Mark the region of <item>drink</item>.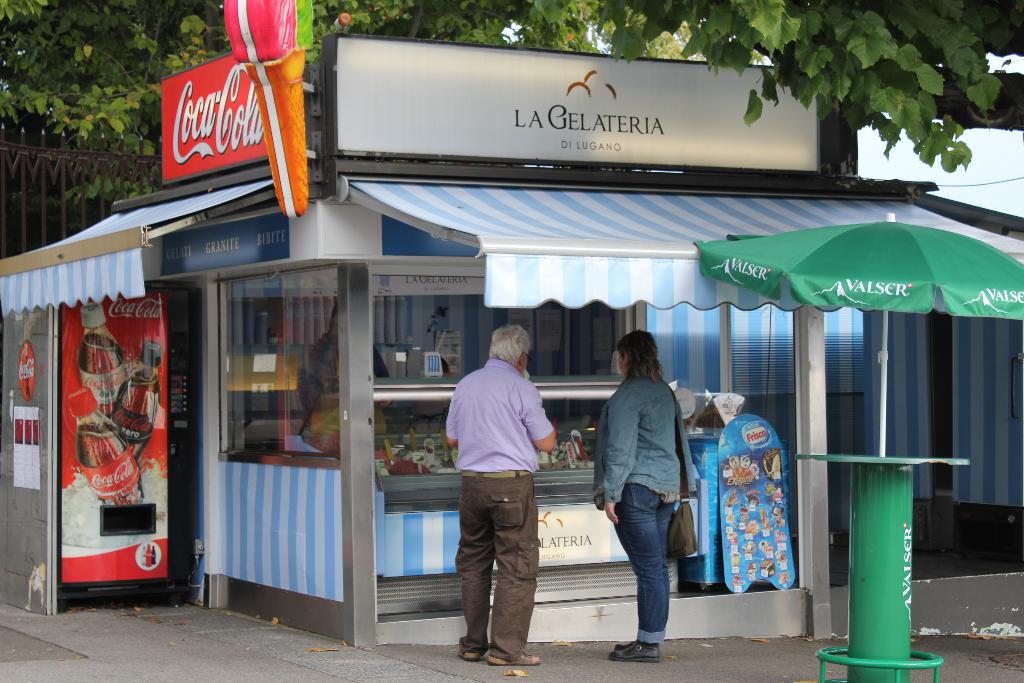
Region: [24,346,29,396].
